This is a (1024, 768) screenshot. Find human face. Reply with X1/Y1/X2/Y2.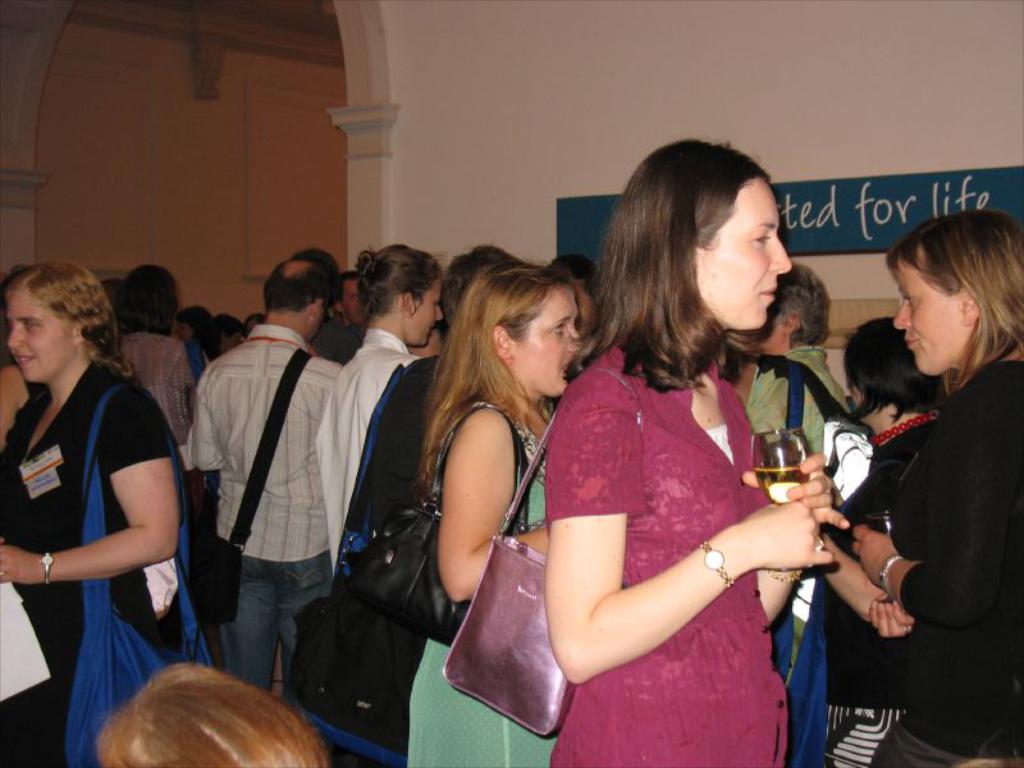
406/275/445/344.
